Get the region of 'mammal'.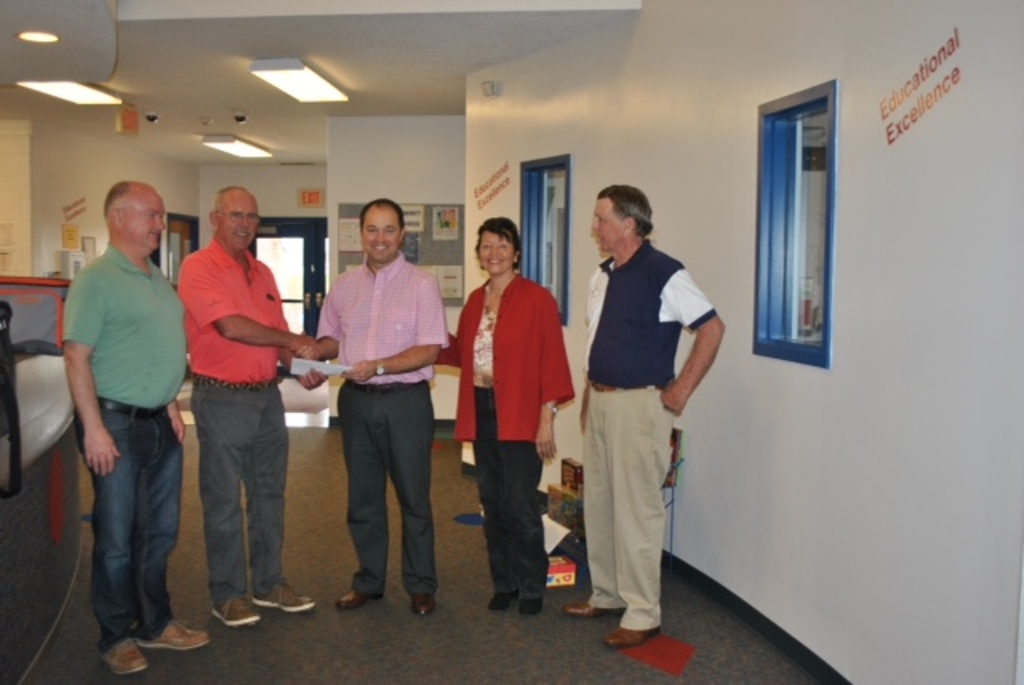
pyautogui.locateOnScreen(573, 144, 712, 667).
